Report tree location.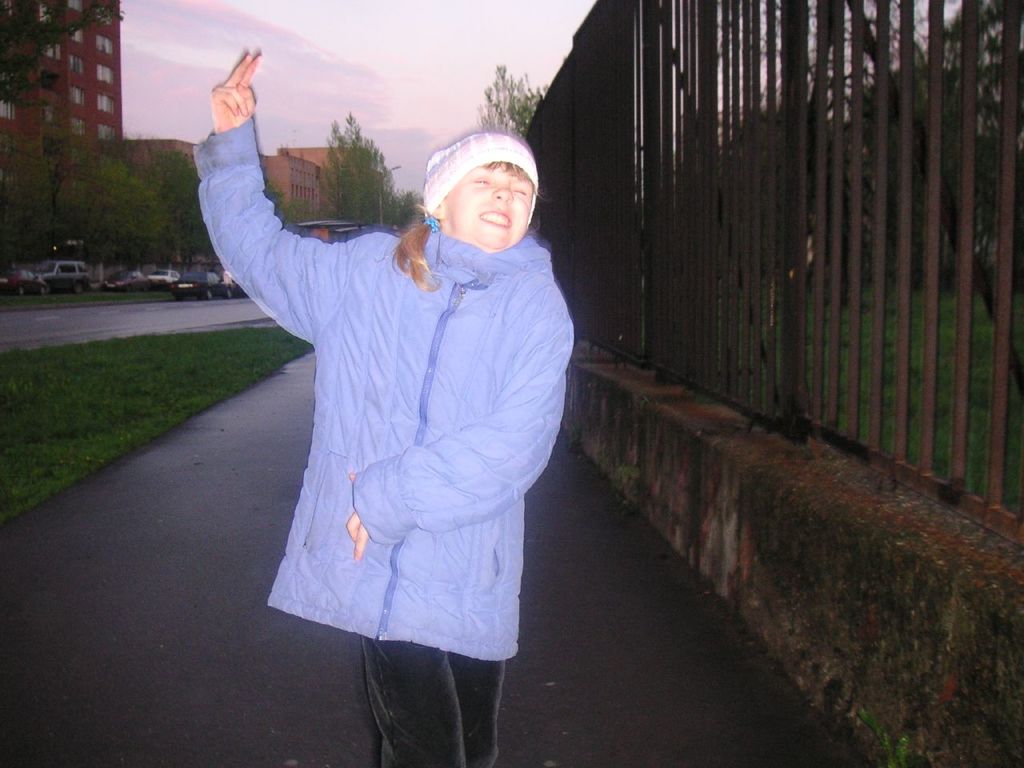
Report: (306,106,386,199).
